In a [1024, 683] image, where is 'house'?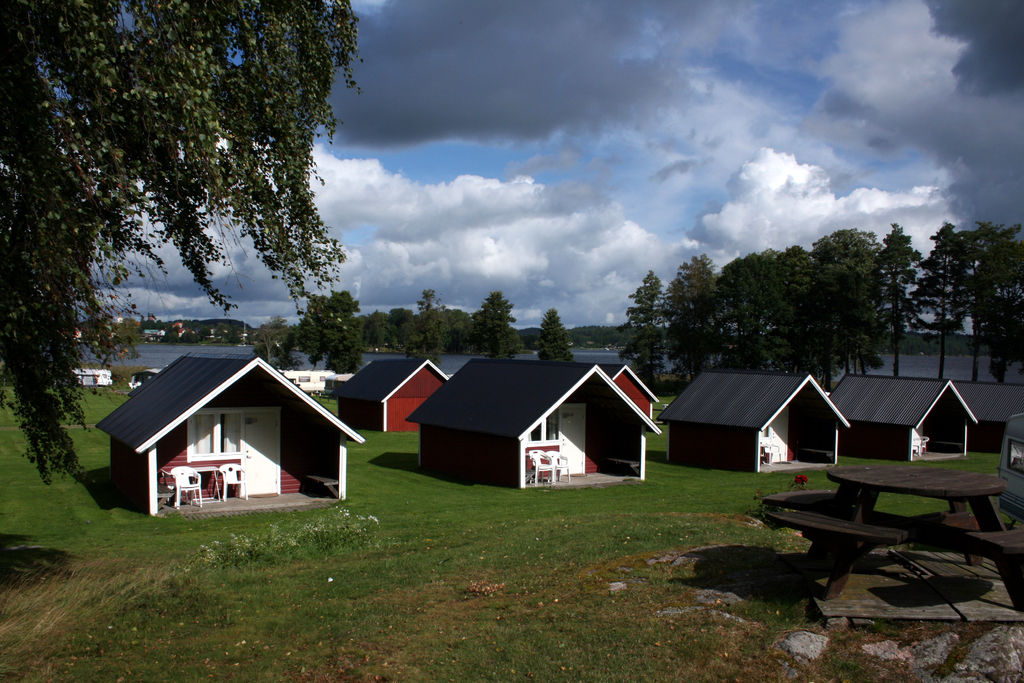
crop(602, 368, 660, 421).
